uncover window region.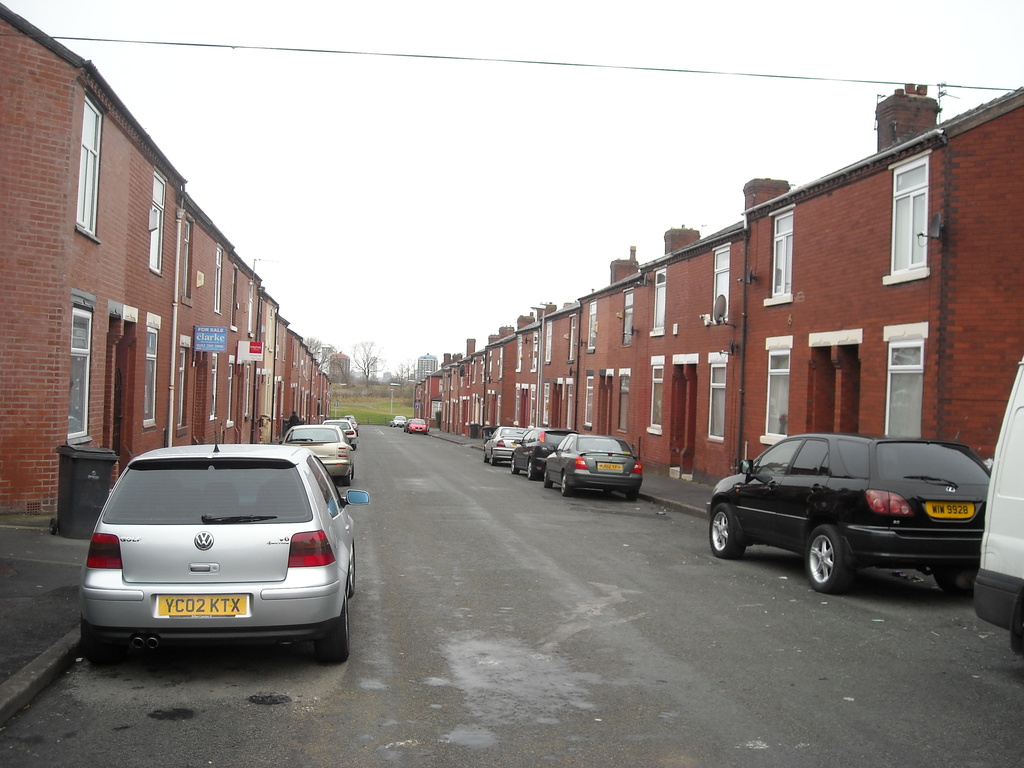
Uncovered: 758/335/799/439.
